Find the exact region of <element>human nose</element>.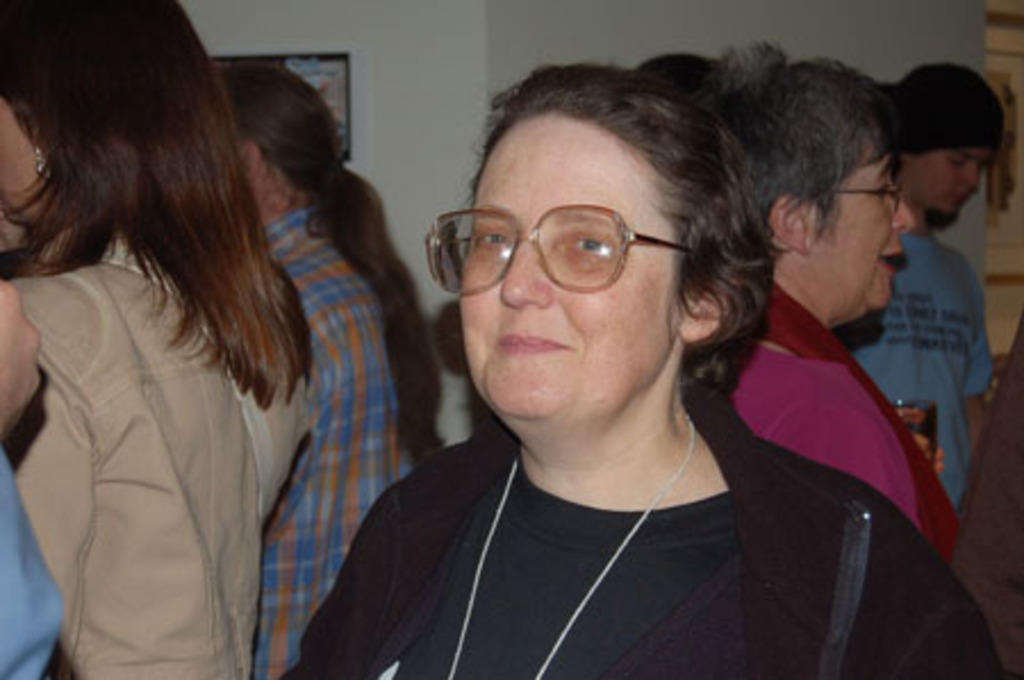
Exact region: rect(894, 193, 915, 237).
